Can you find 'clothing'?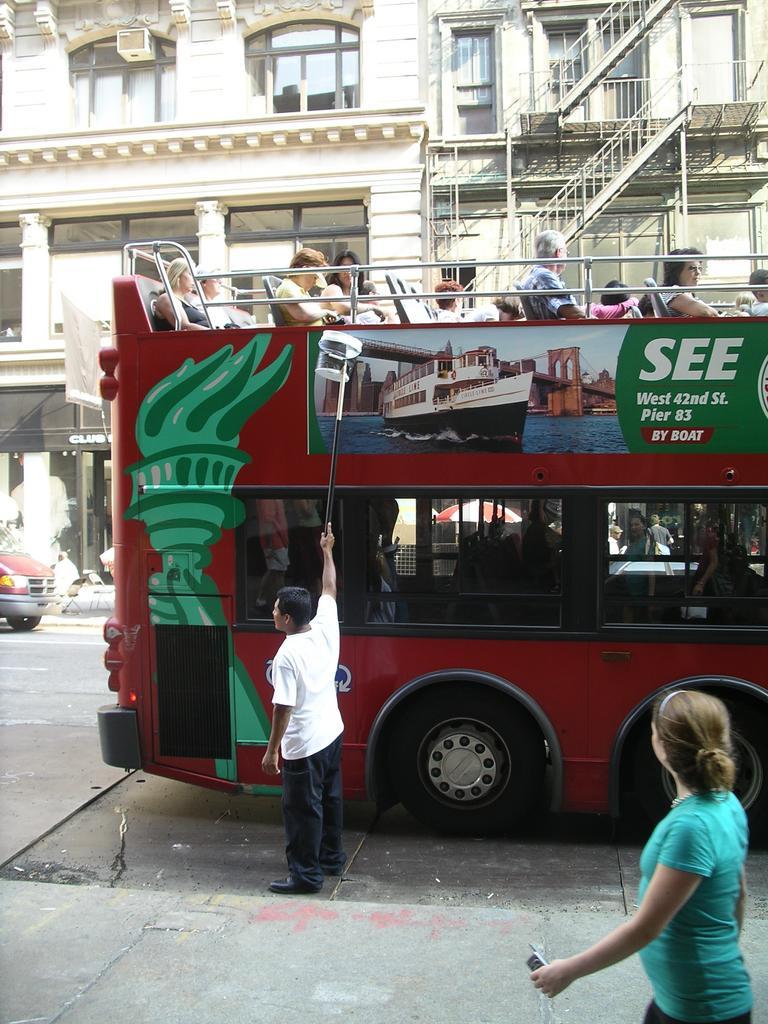
Yes, bounding box: [648, 525, 662, 547].
